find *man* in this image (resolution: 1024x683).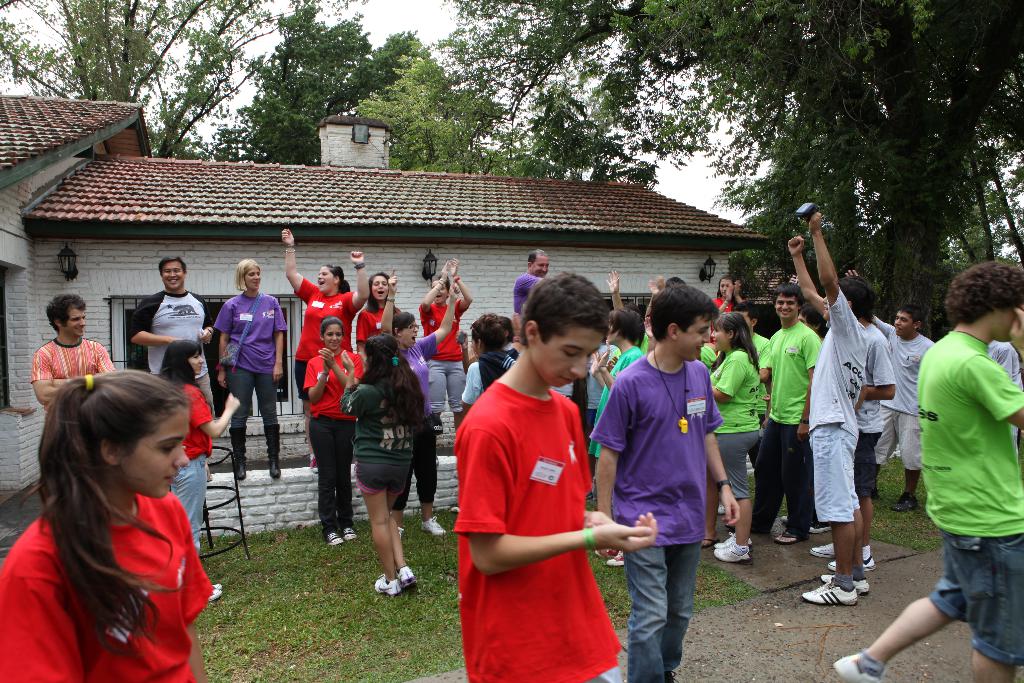
left=748, top=285, right=820, bottom=544.
